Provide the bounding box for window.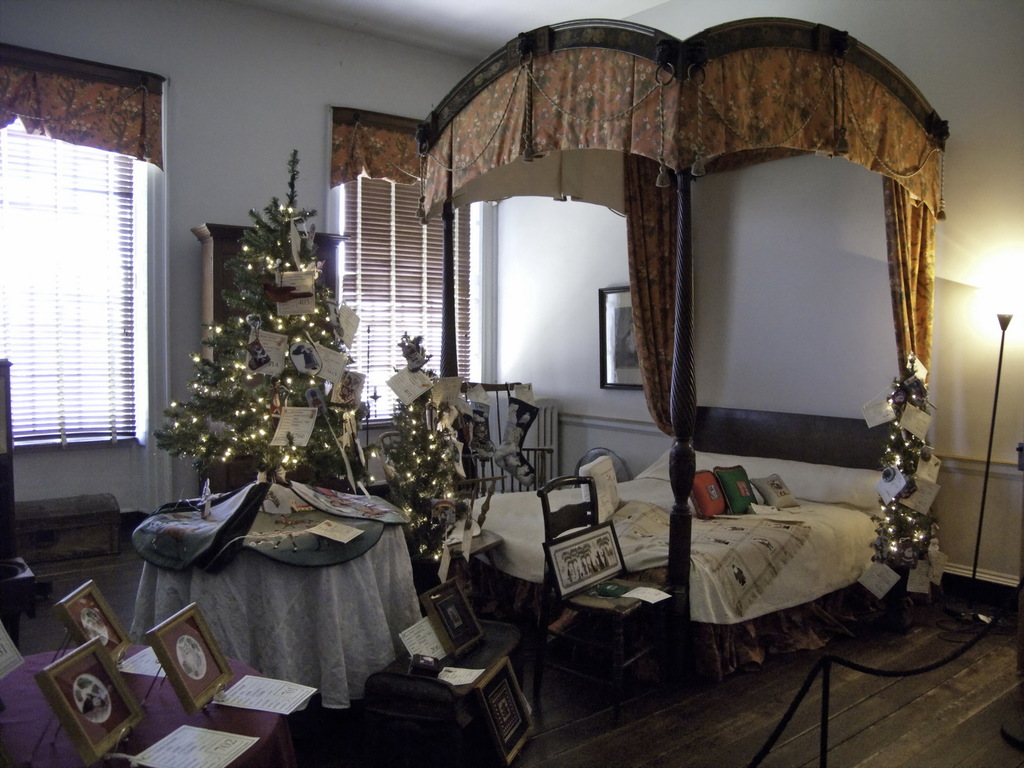
{"x1": 332, "y1": 97, "x2": 476, "y2": 437}.
